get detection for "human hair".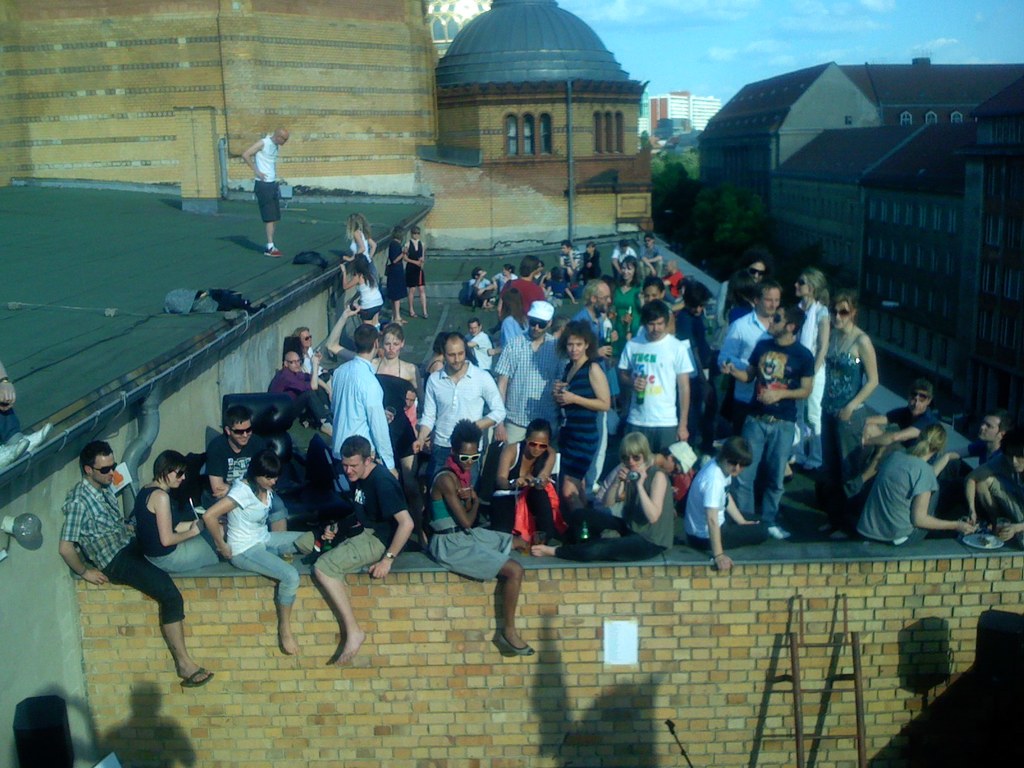
Detection: 557:322:592:353.
